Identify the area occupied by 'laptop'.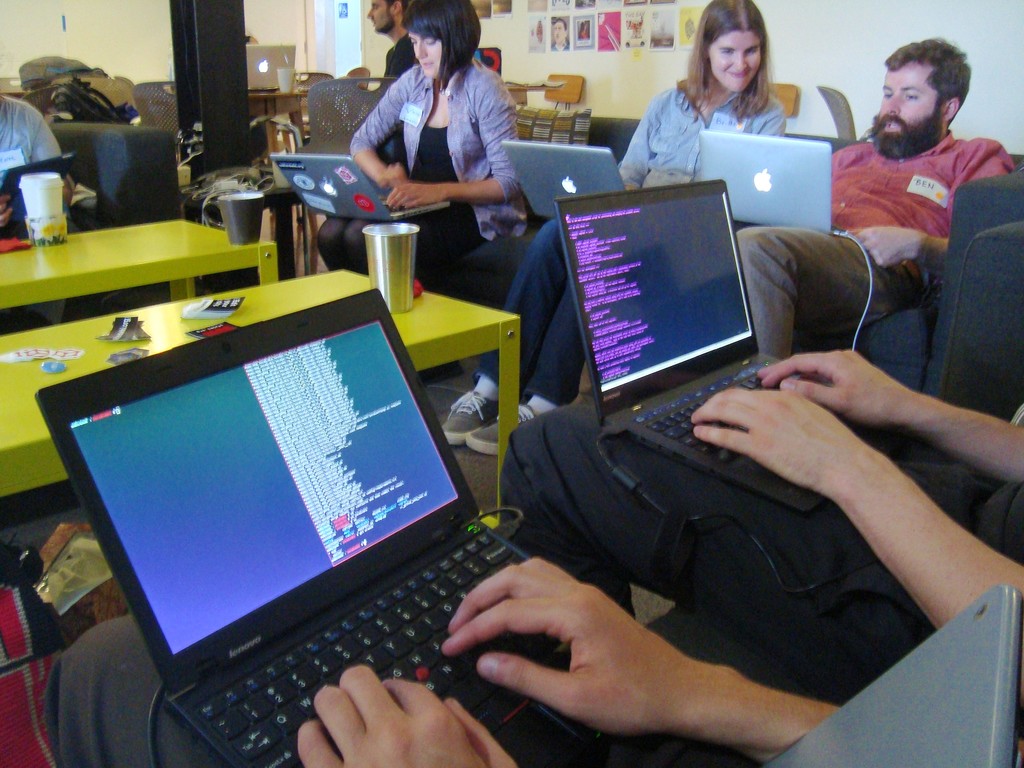
Area: (x1=550, y1=178, x2=909, y2=516).
